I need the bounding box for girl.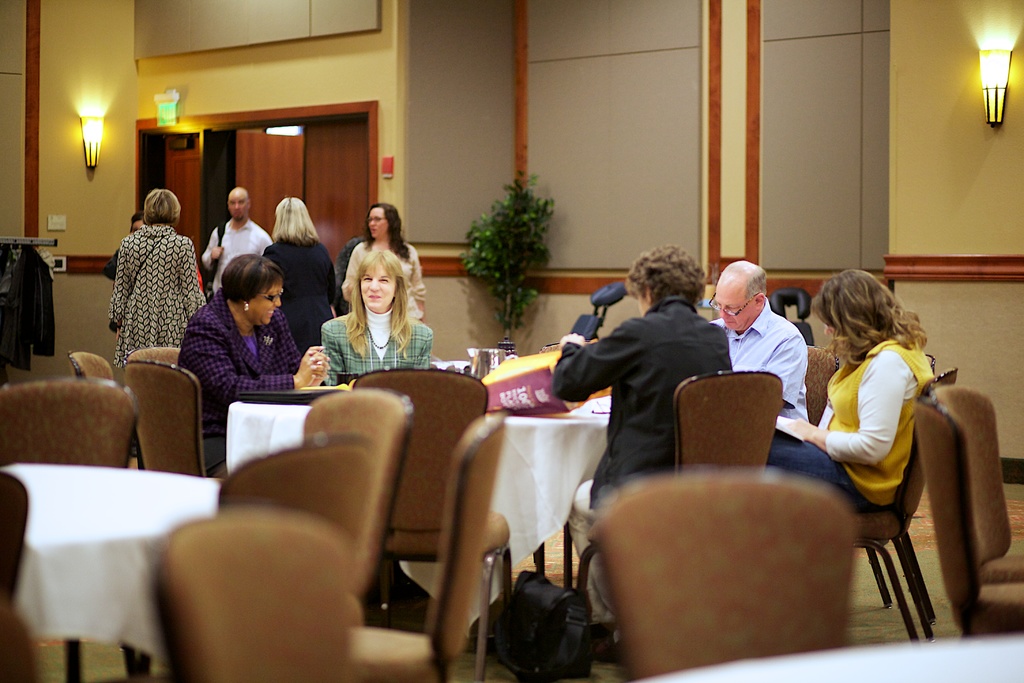
Here it is: 109, 189, 211, 368.
